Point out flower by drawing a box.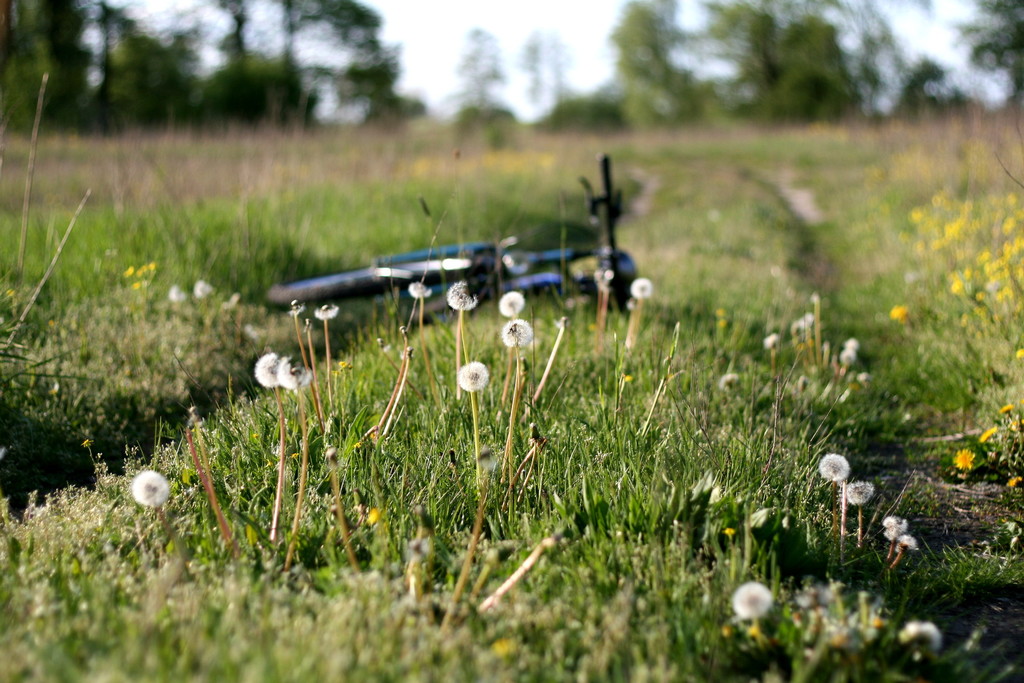
box=[765, 333, 778, 349].
